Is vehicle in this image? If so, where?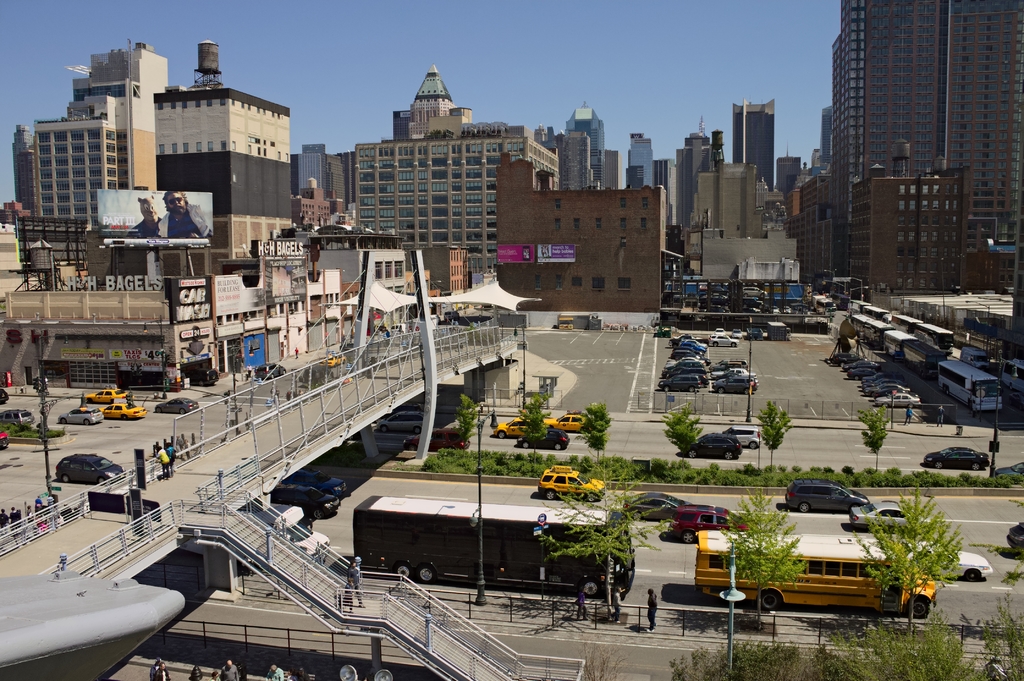
Yes, at locate(717, 328, 727, 337).
